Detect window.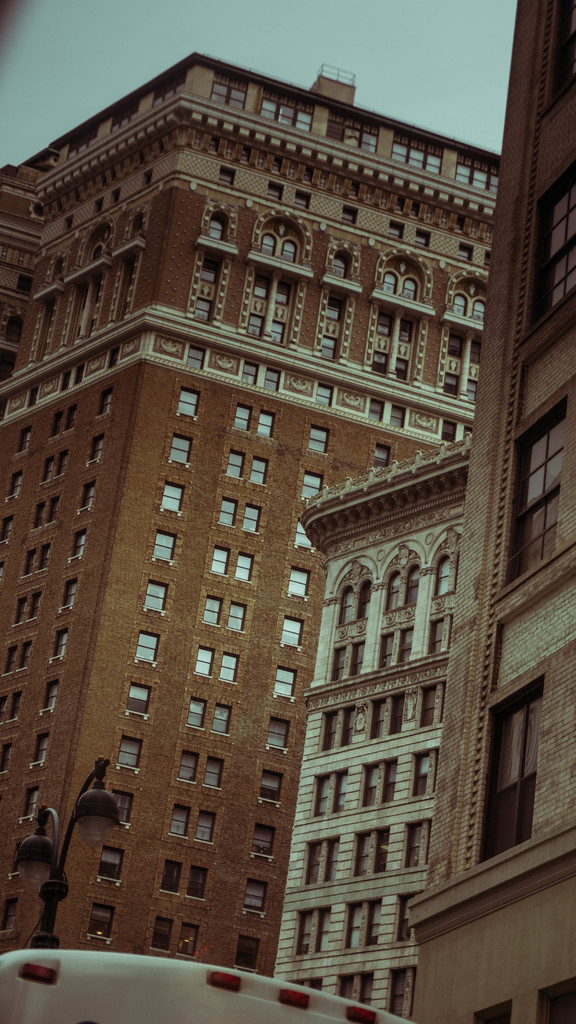
Detected at rect(53, 621, 72, 659).
